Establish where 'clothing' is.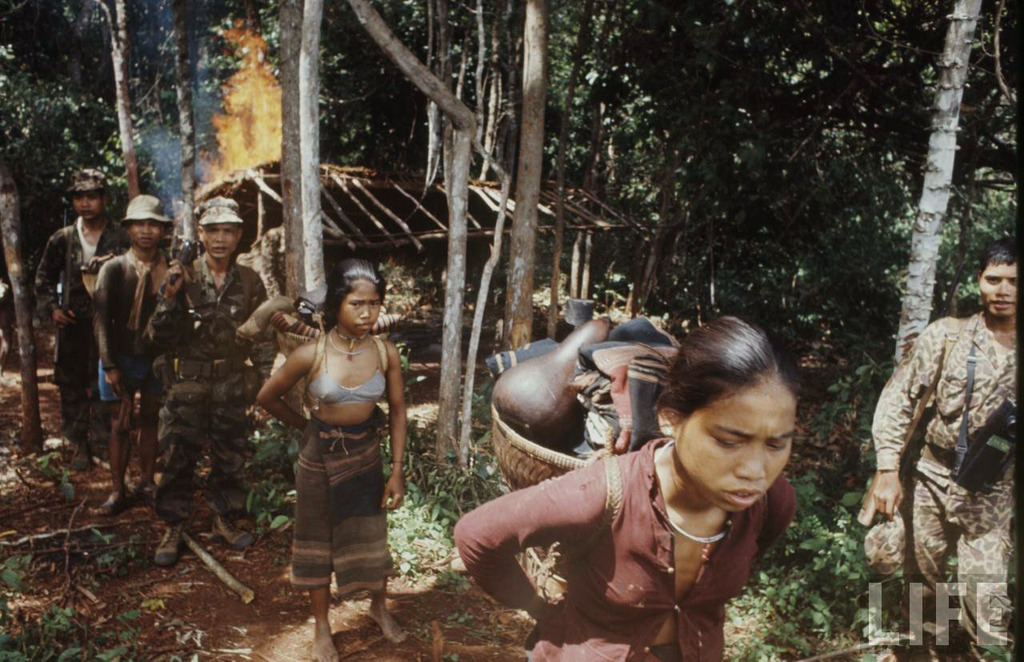
Established at bbox(270, 304, 402, 592).
